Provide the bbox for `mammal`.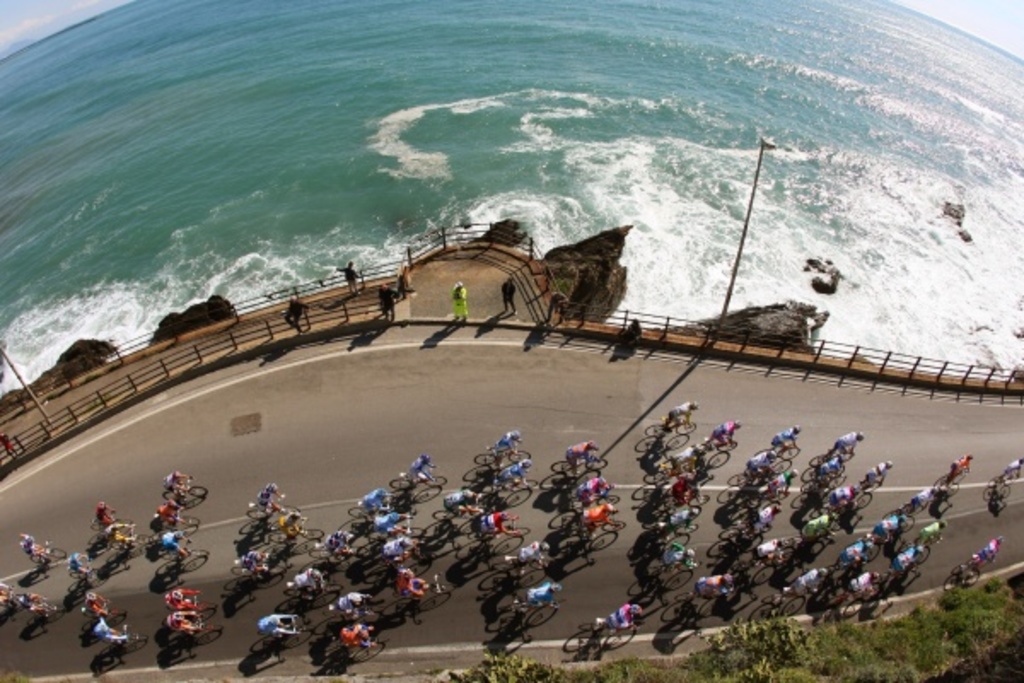
crop(317, 529, 355, 553).
